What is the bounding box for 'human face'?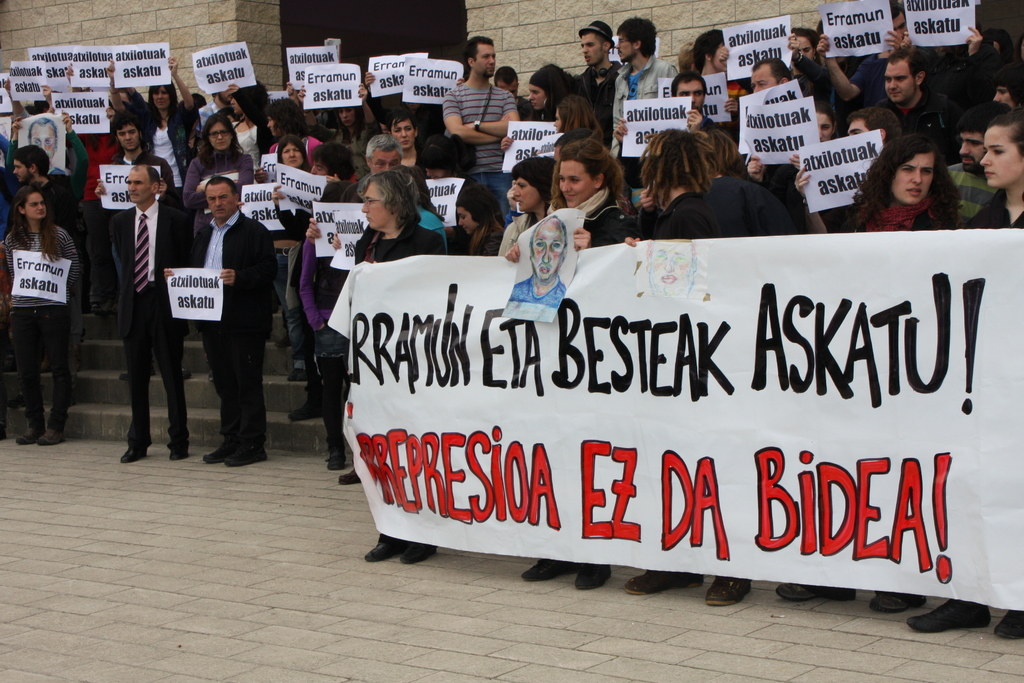
<region>615, 35, 632, 62</region>.
